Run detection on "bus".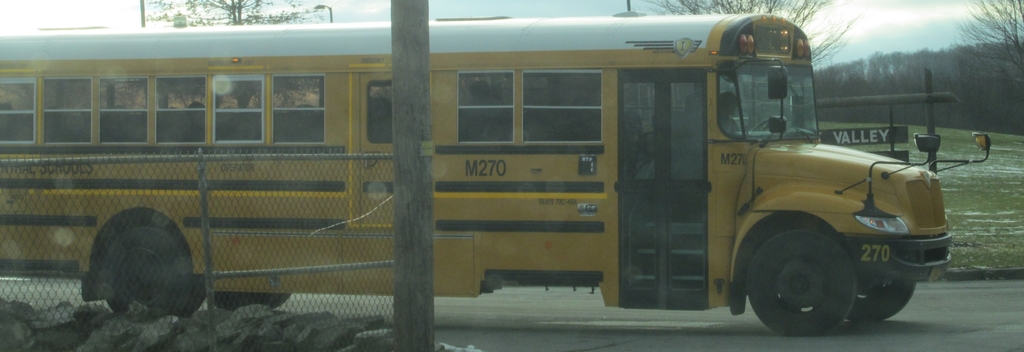
Result: {"left": 0, "top": 7, "right": 993, "bottom": 333}.
